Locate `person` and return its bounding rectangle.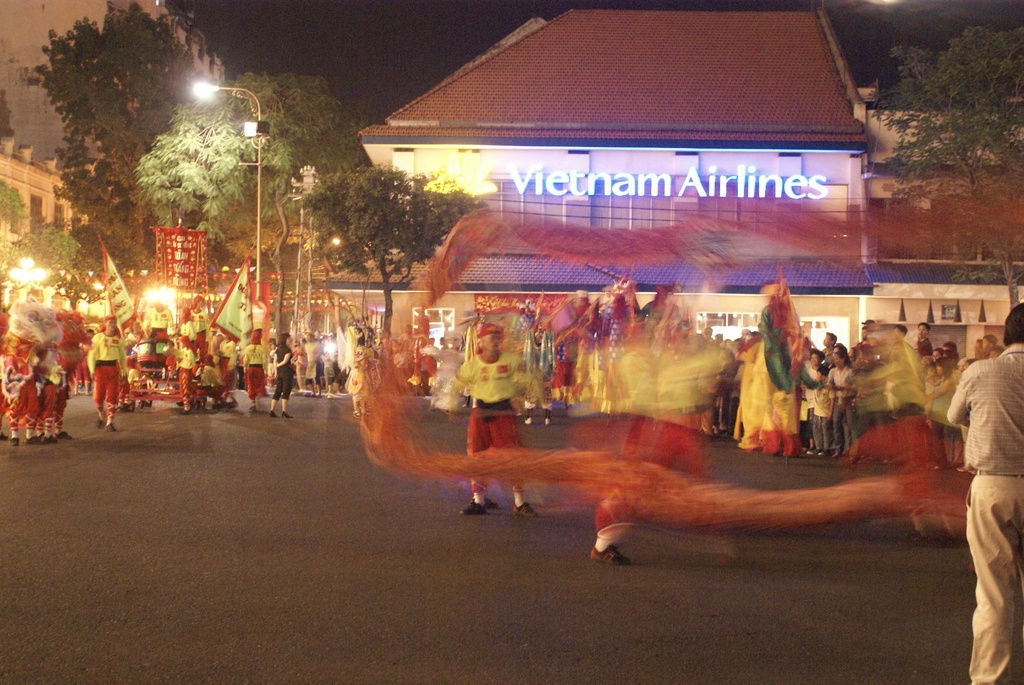
908/315/934/370.
